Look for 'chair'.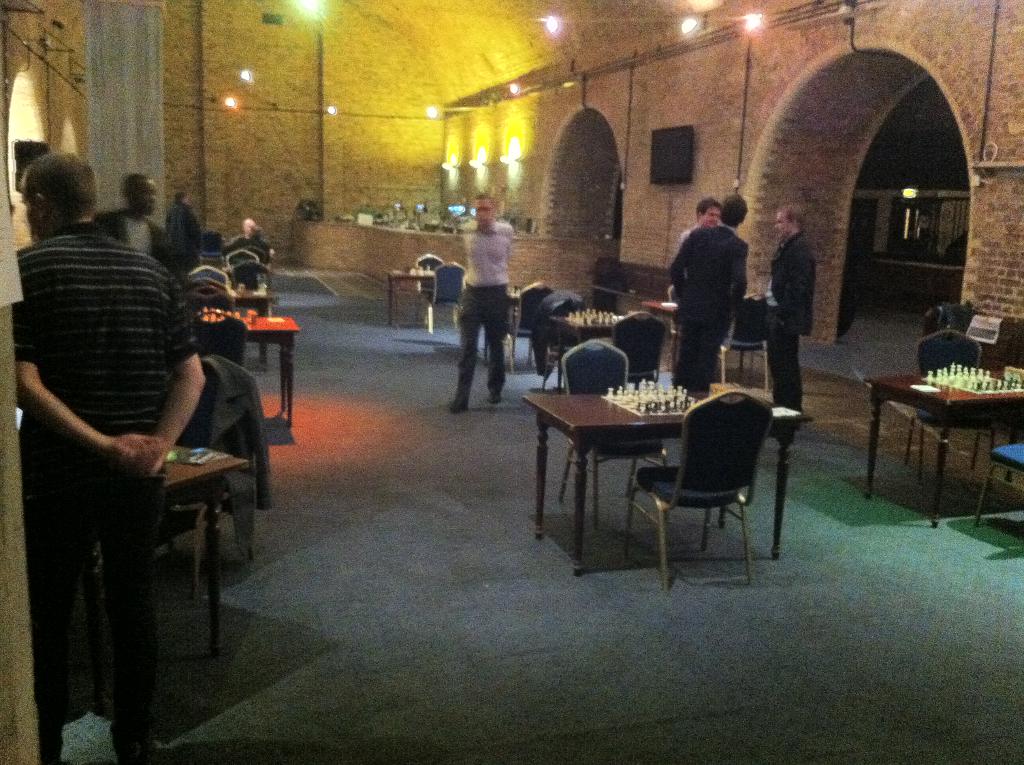
Found: detection(484, 277, 561, 371).
